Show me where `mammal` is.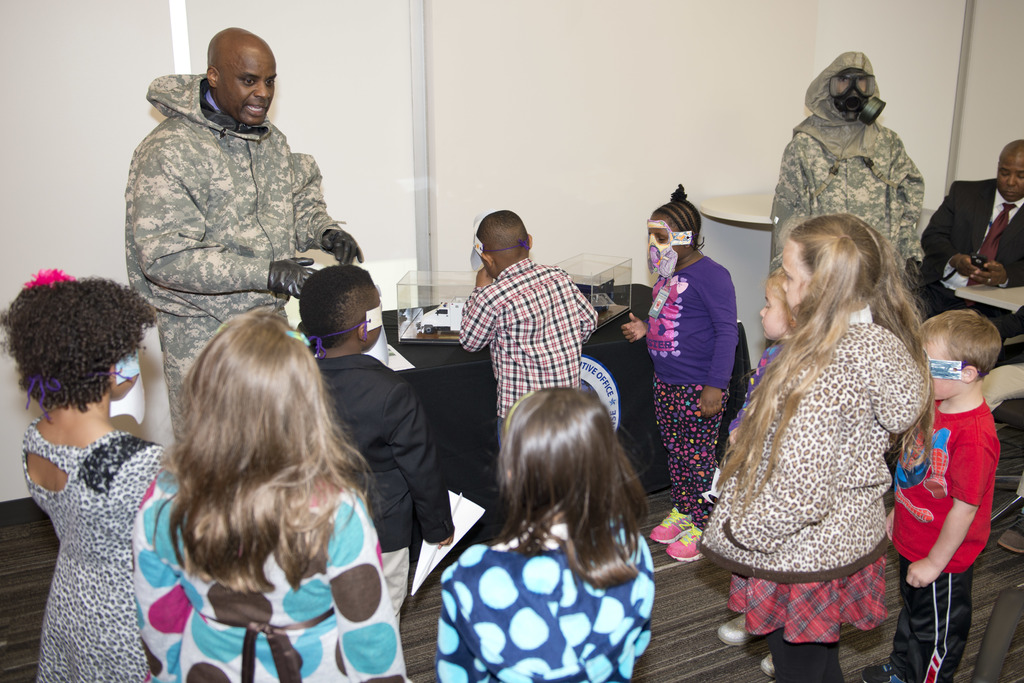
`mammal` is at (763,51,925,288).
